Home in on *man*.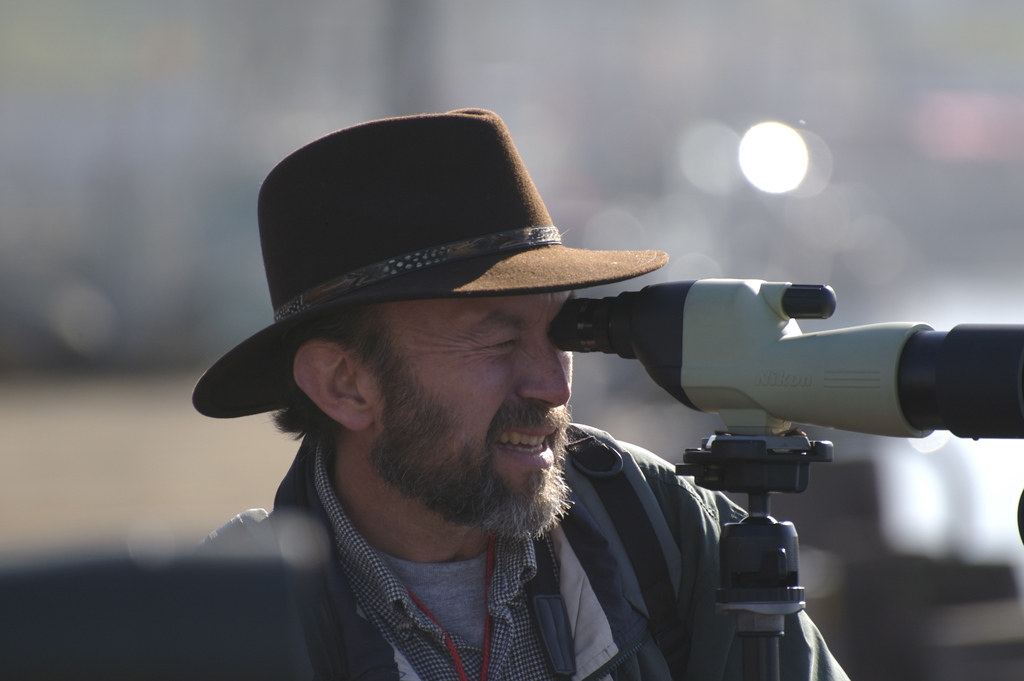
Homed in at region(159, 103, 878, 680).
